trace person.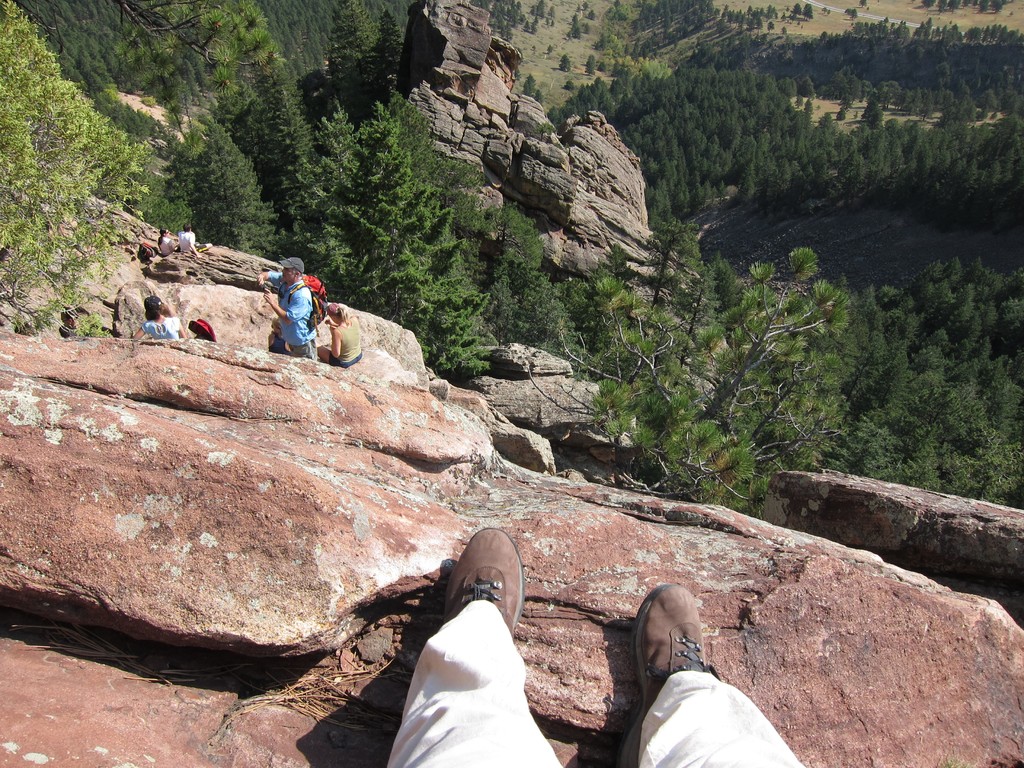
Traced to 326/303/368/375.
